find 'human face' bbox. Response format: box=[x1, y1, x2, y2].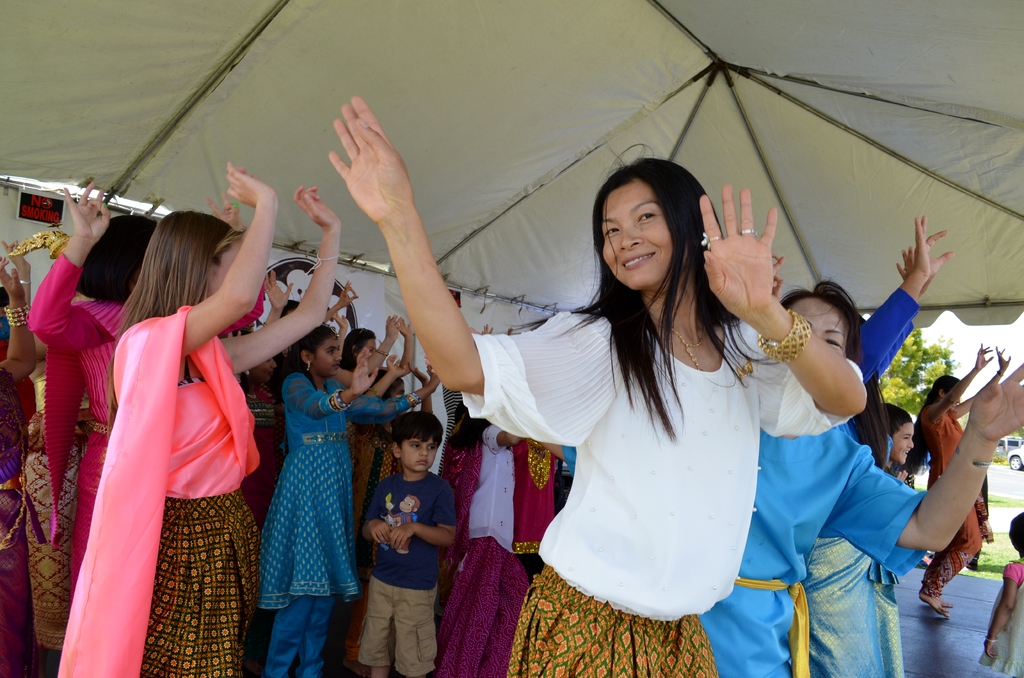
box=[889, 421, 915, 469].
